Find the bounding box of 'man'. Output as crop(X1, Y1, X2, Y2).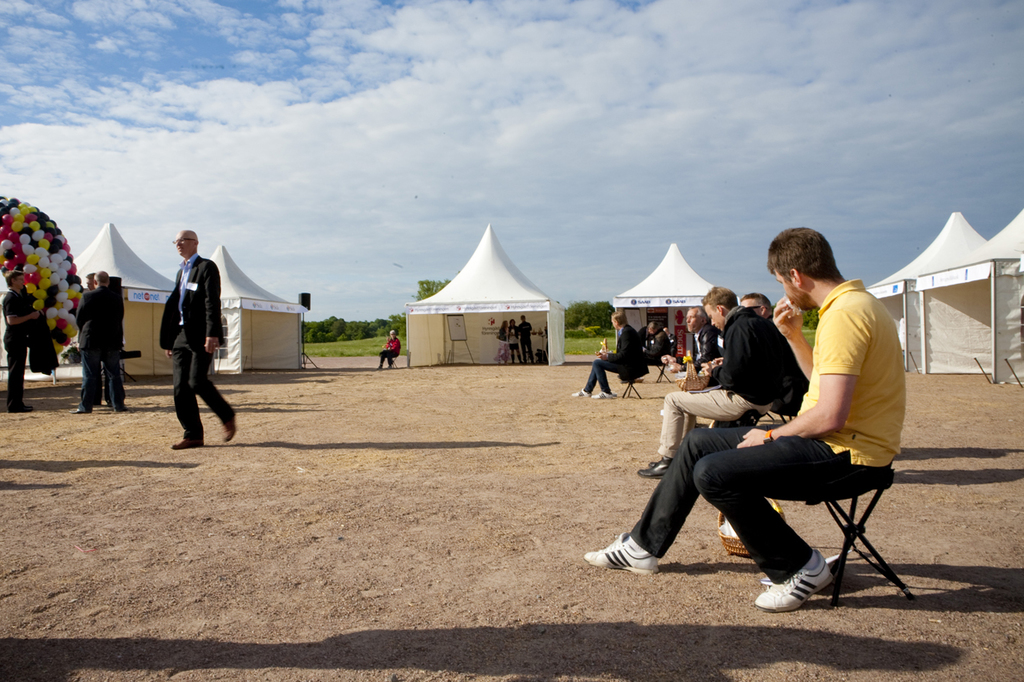
crop(162, 251, 254, 452).
